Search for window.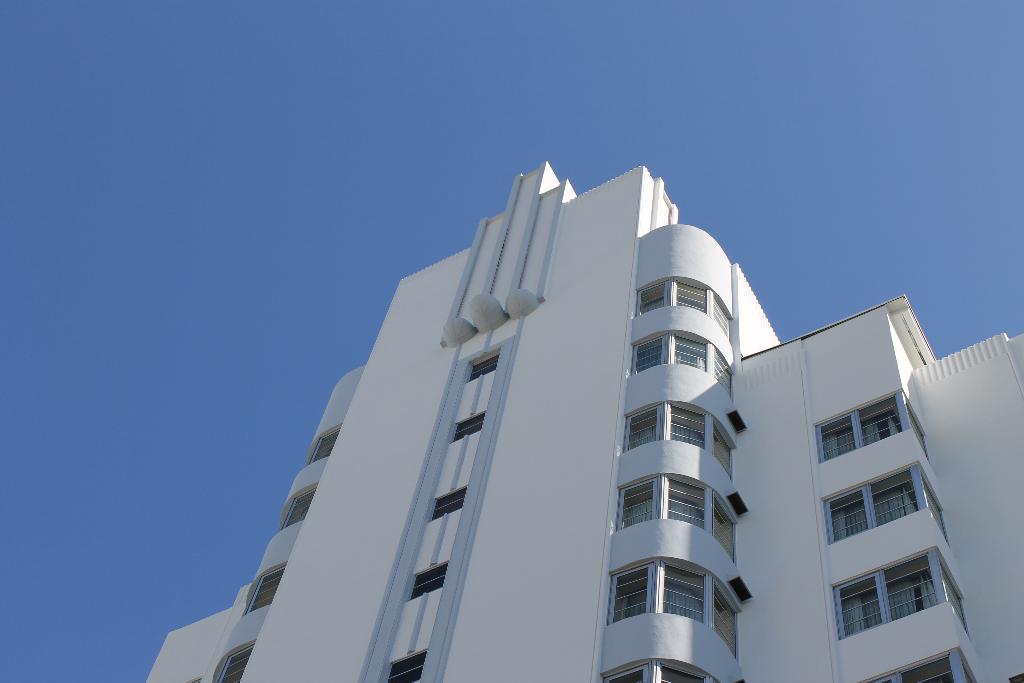
Found at bbox(628, 342, 737, 389).
